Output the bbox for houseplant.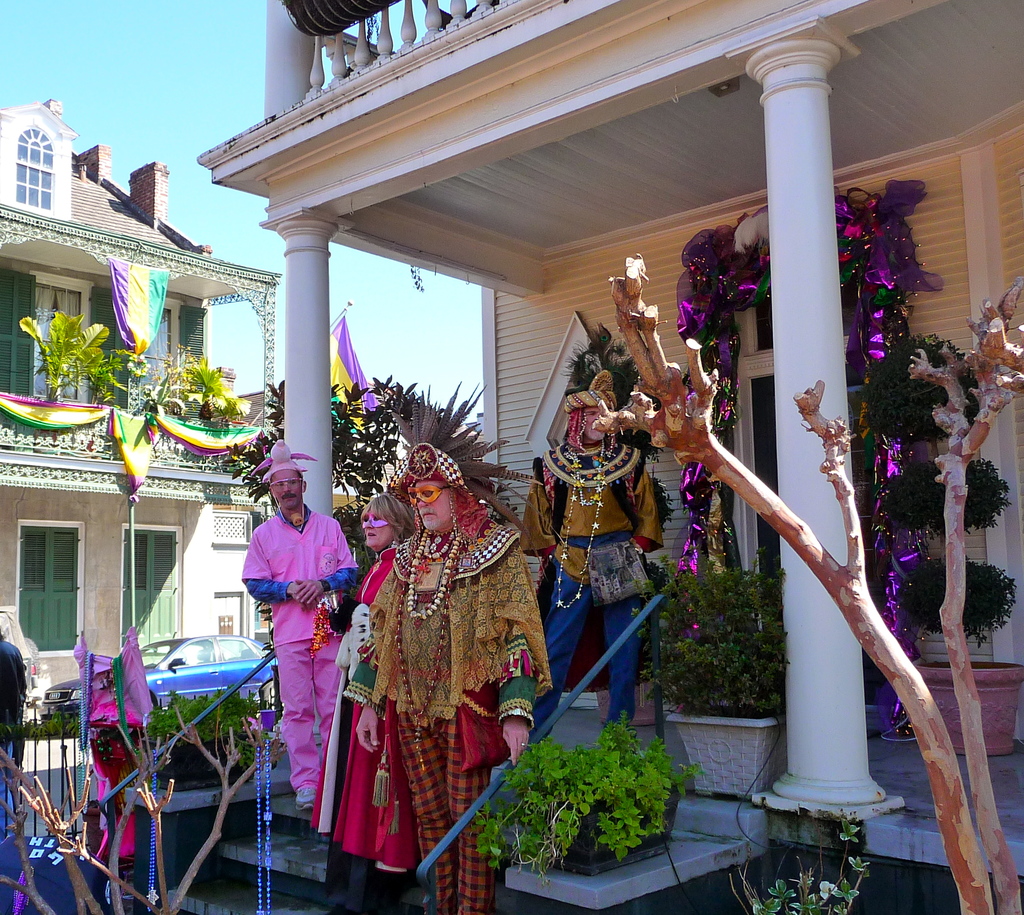
474/706/705/879.
